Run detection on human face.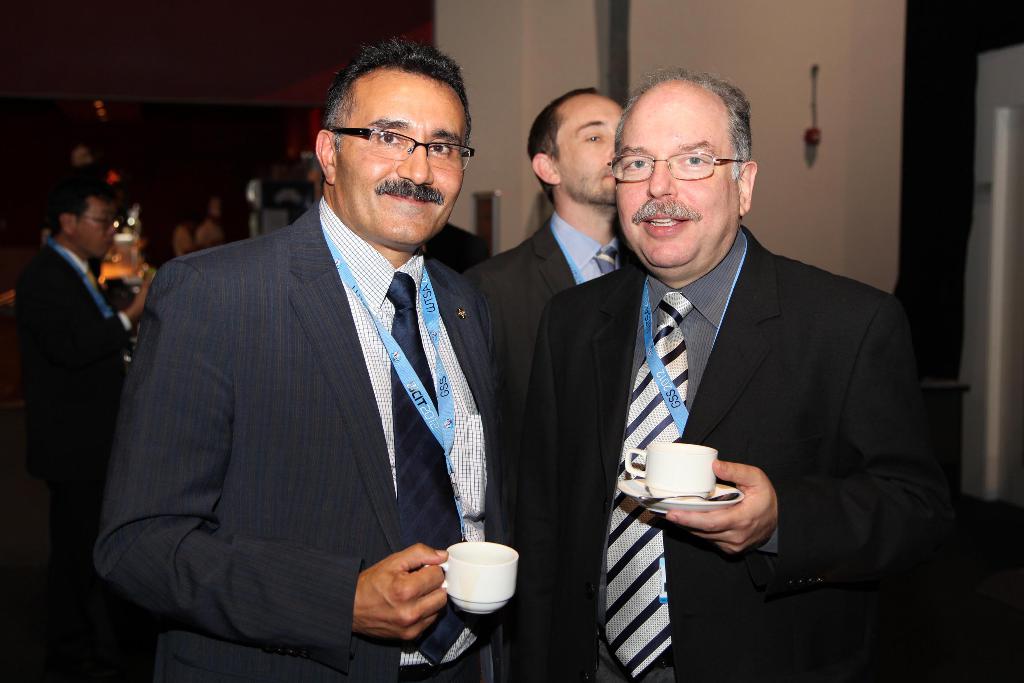
Result: bbox(616, 84, 740, 281).
